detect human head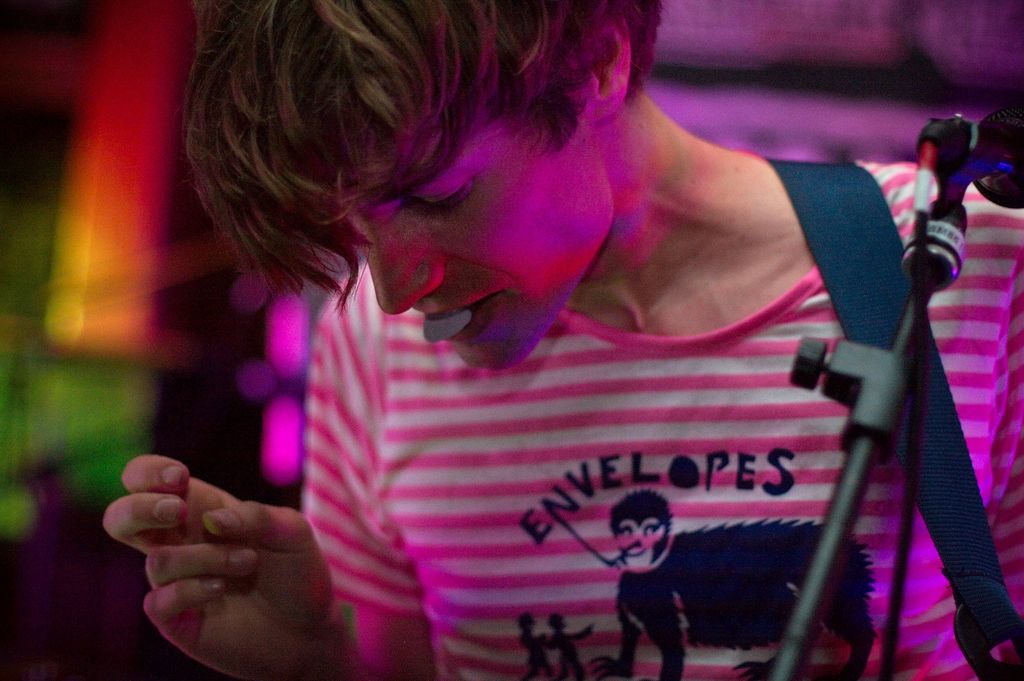
box(217, 24, 658, 356)
